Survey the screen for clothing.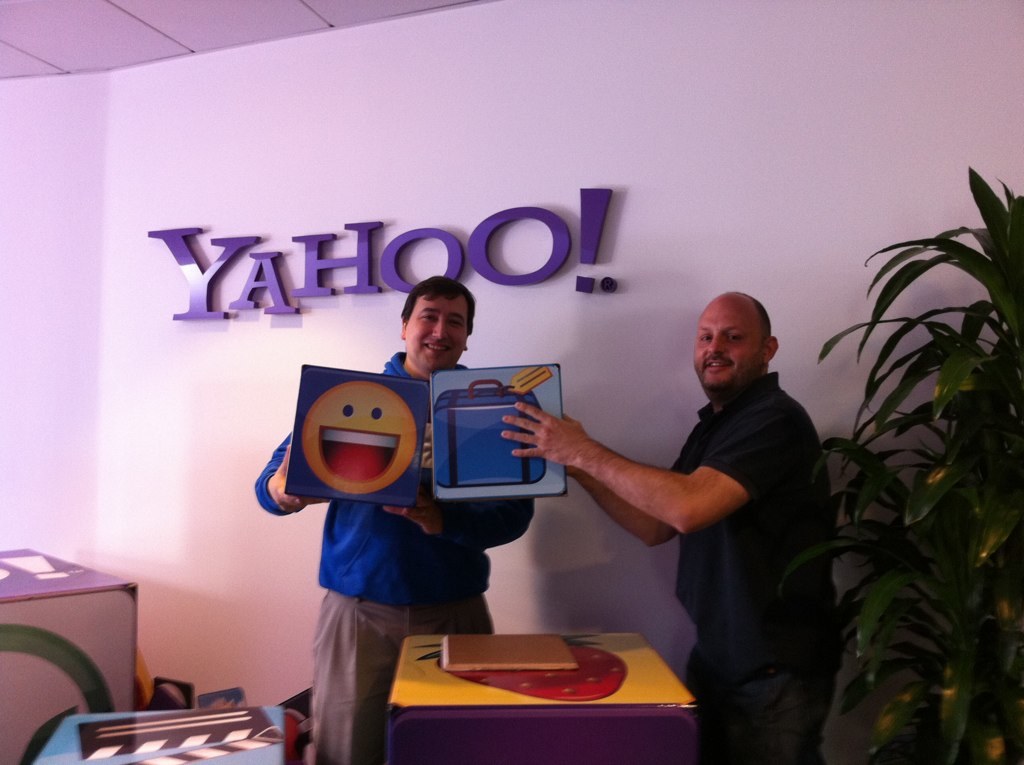
Survey found: 670 374 846 764.
